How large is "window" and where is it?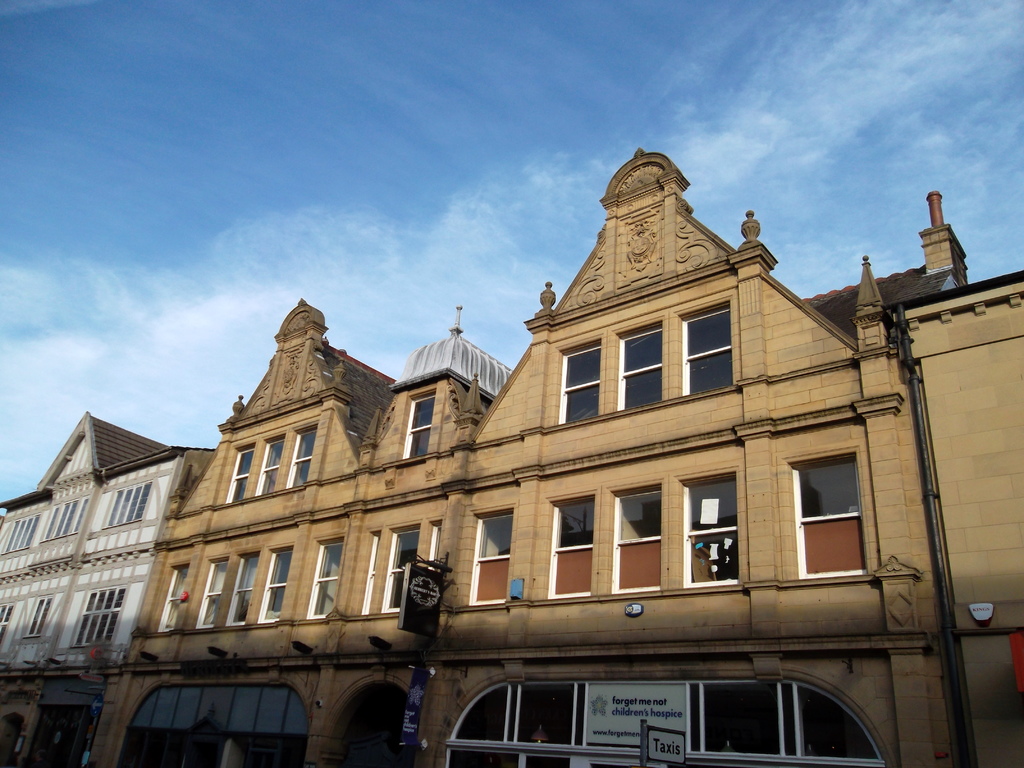
Bounding box: [0,512,42,565].
